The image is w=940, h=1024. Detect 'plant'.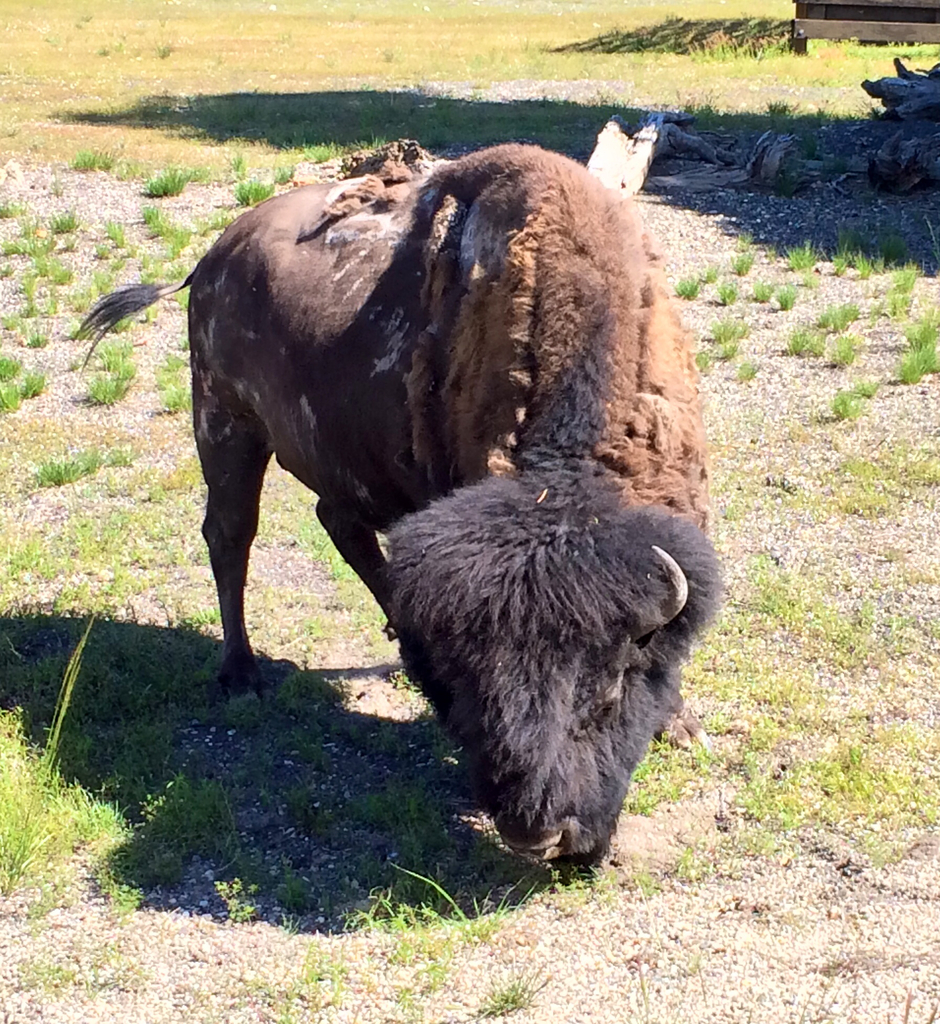
Detection: BBox(711, 314, 750, 344).
